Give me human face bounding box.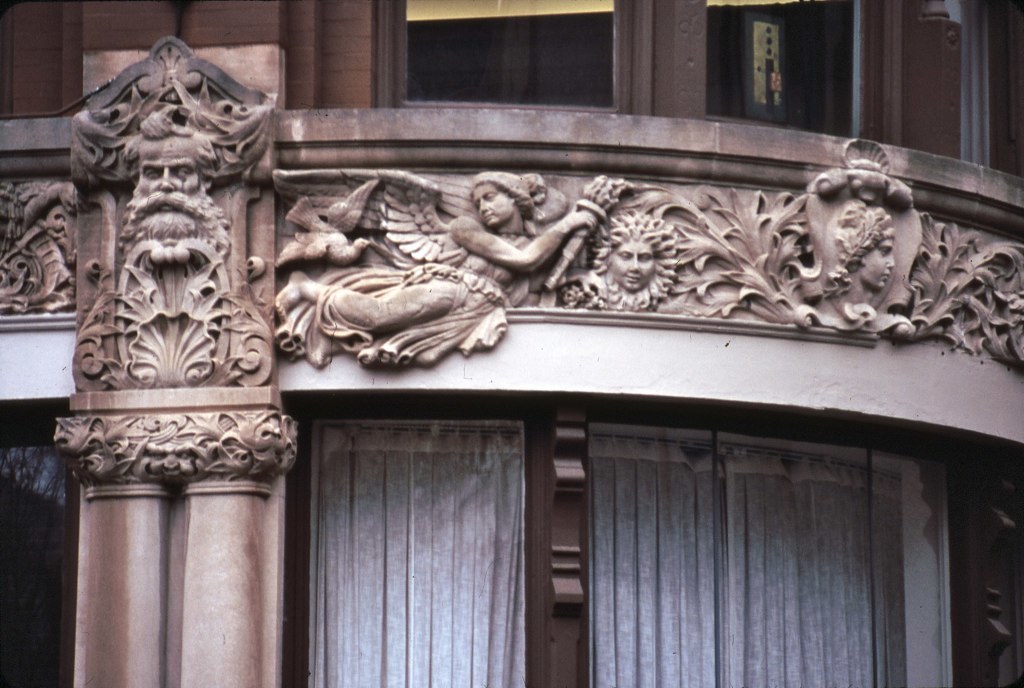
[610, 240, 653, 288].
